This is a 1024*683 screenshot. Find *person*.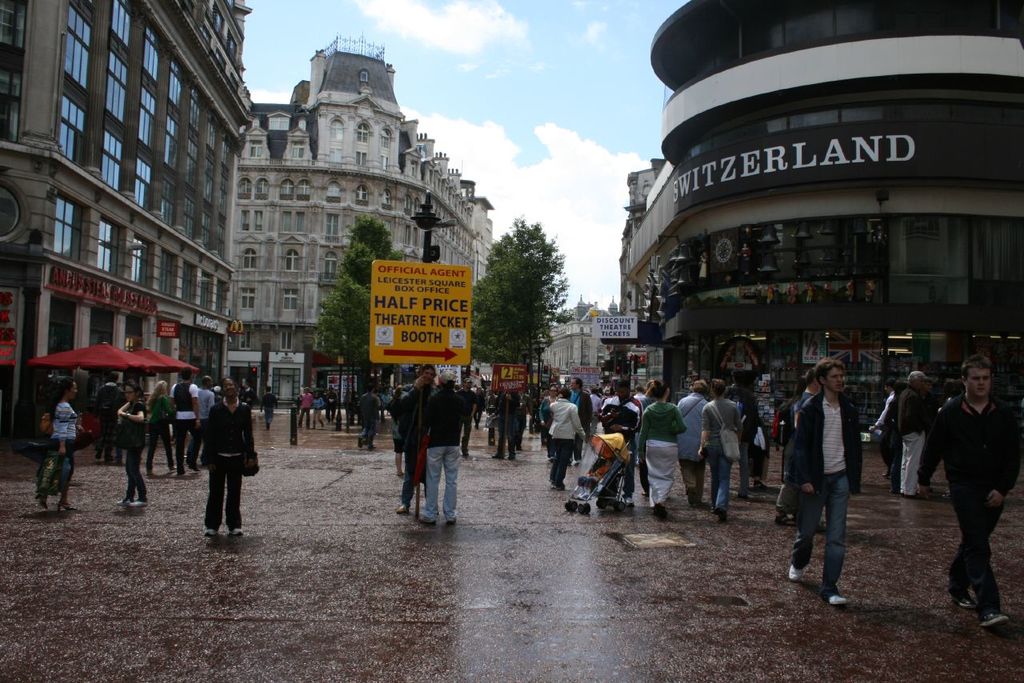
Bounding box: box(547, 385, 586, 490).
